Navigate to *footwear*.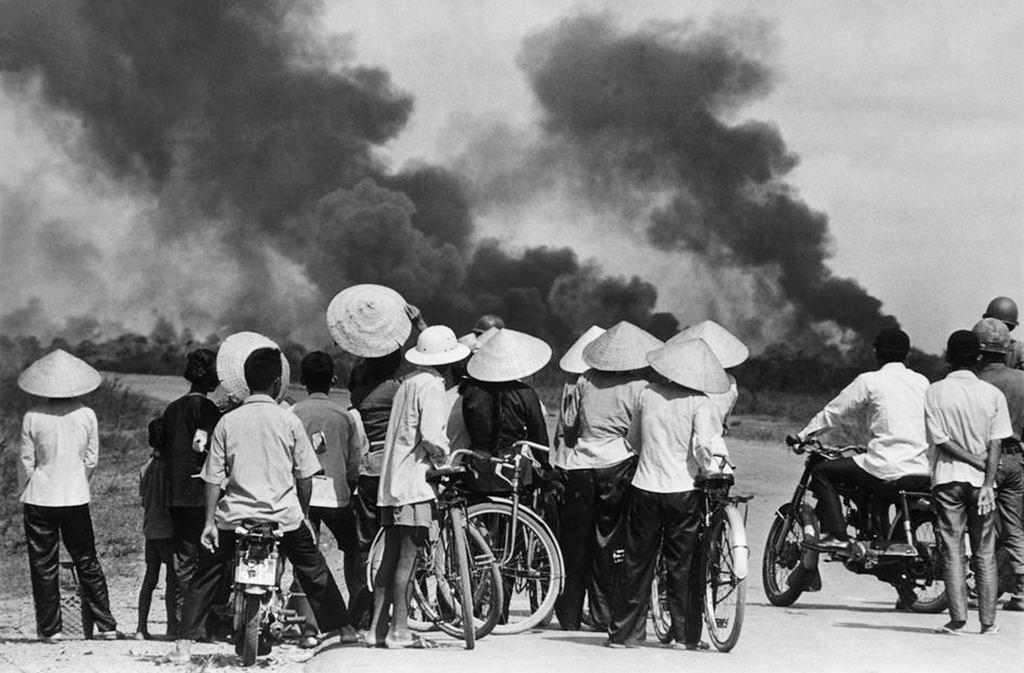
Navigation target: bbox=[302, 632, 320, 650].
